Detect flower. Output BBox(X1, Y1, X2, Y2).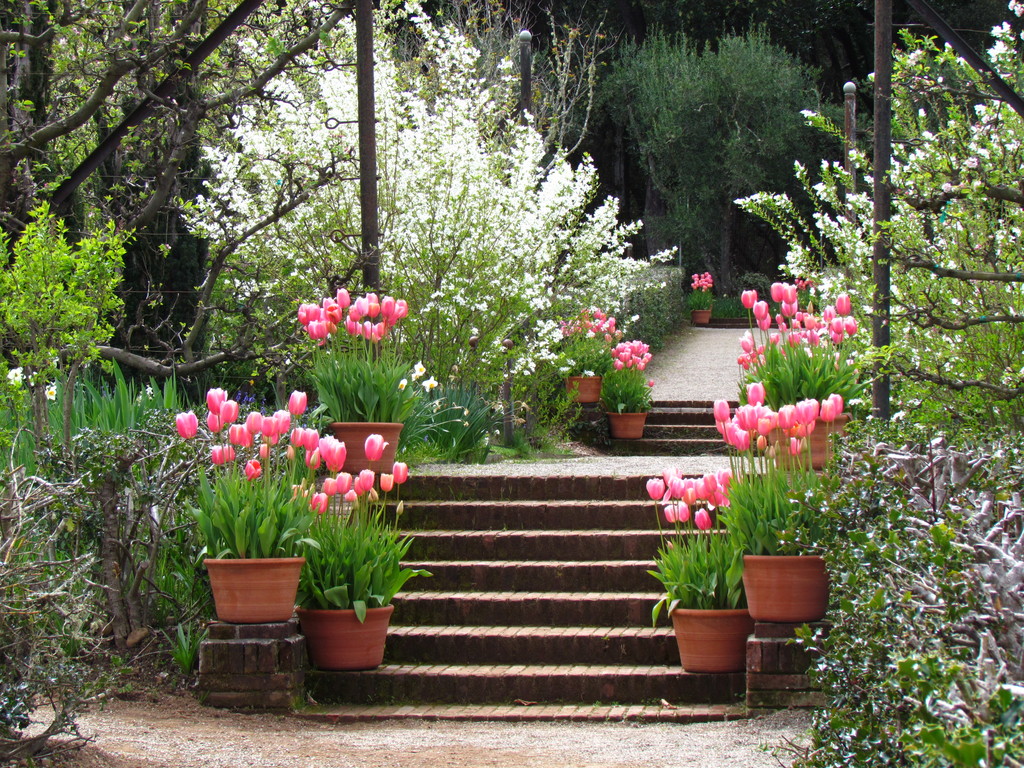
BBox(364, 431, 392, 465).
